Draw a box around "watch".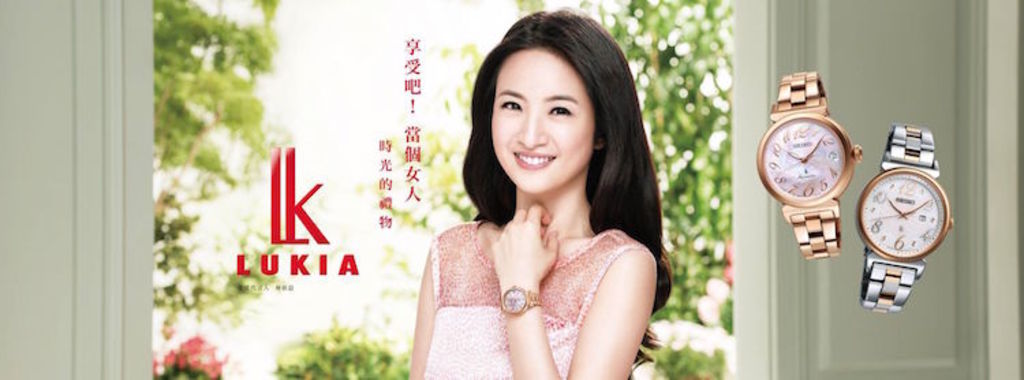
bbox=(754, 70, 864, 260).
